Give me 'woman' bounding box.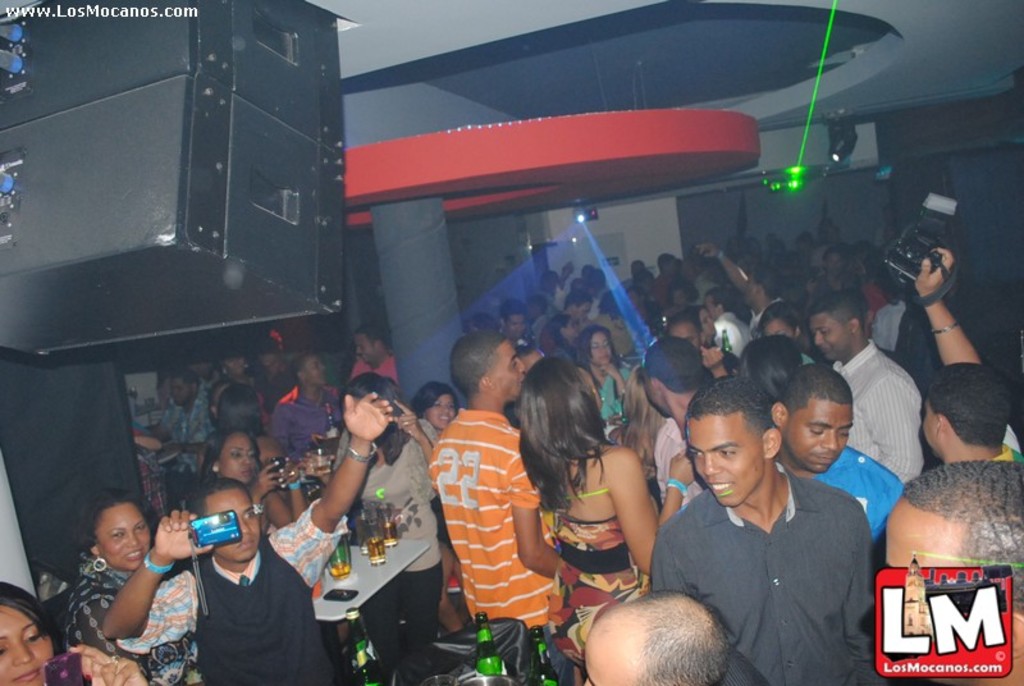
bbox(532, 358, 671, 625).
